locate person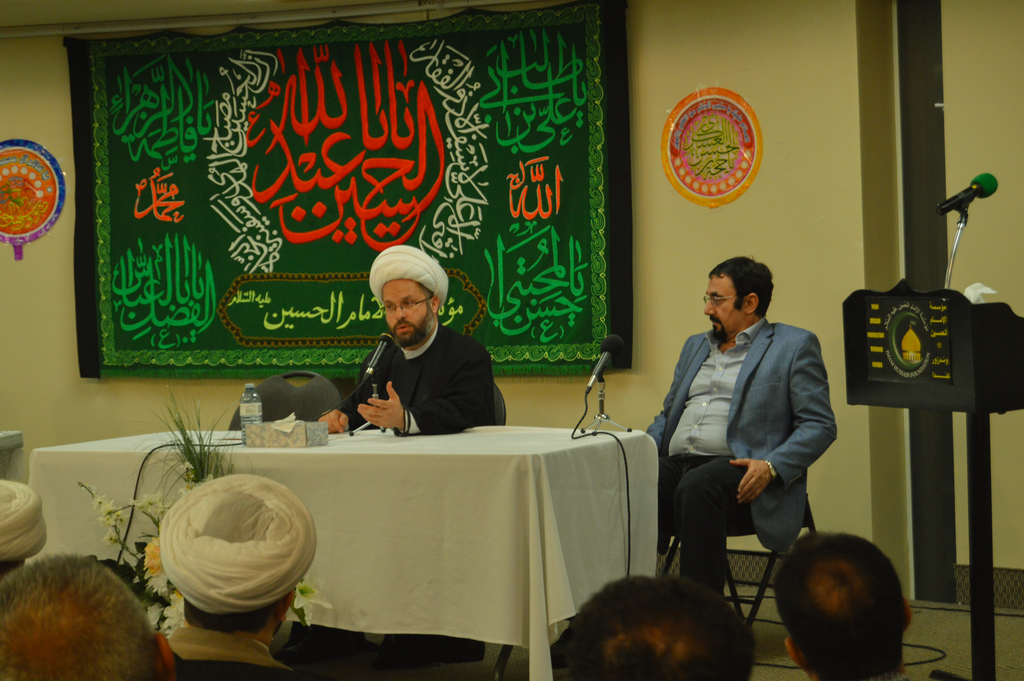
l=3, t=546, r=176, b=680
